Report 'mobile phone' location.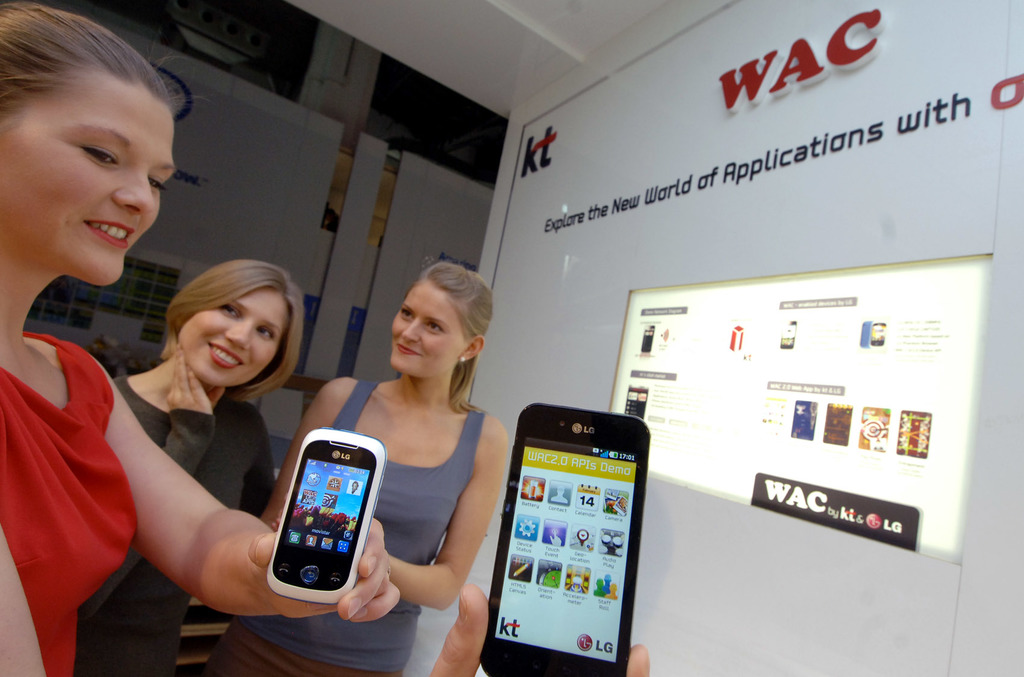
Report: {"x1": 637, "y1": 322, "x2": 657, "y2": 356}.
